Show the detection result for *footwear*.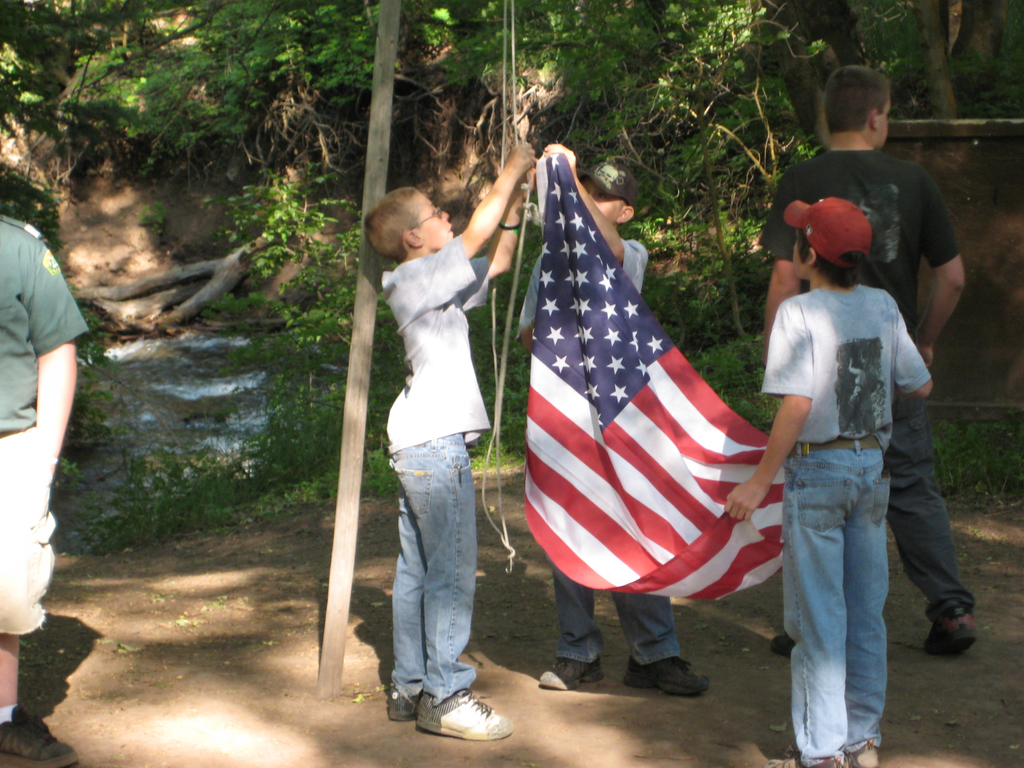
(387,684,426,715).
